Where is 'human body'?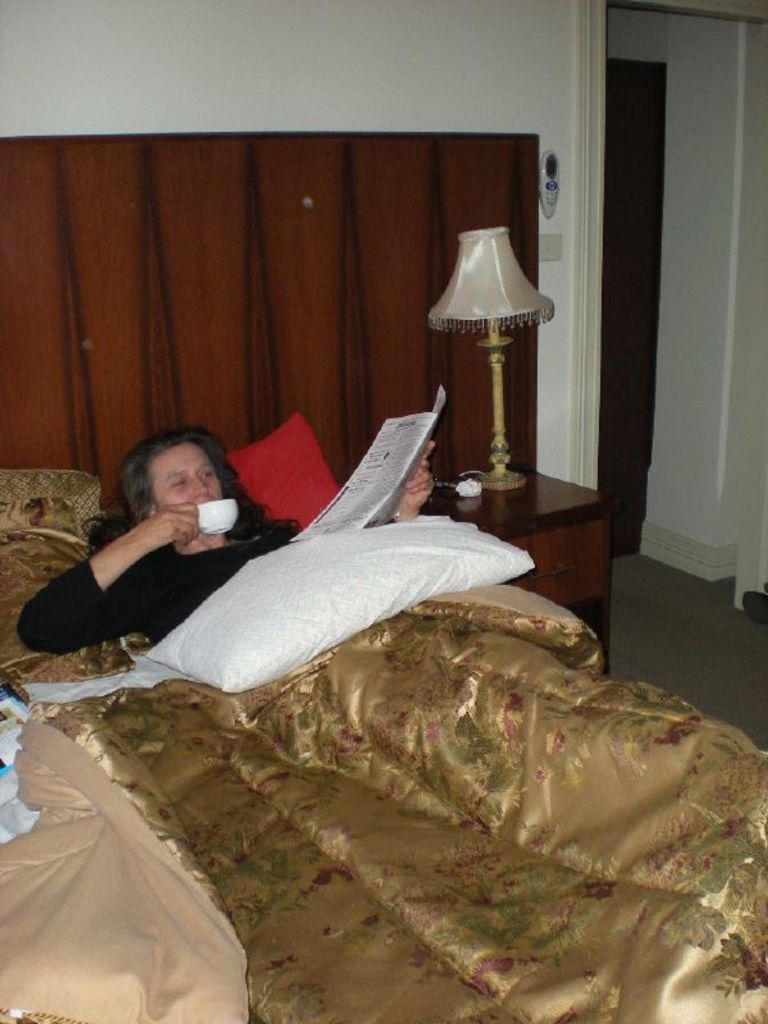
17/425/431/653.
